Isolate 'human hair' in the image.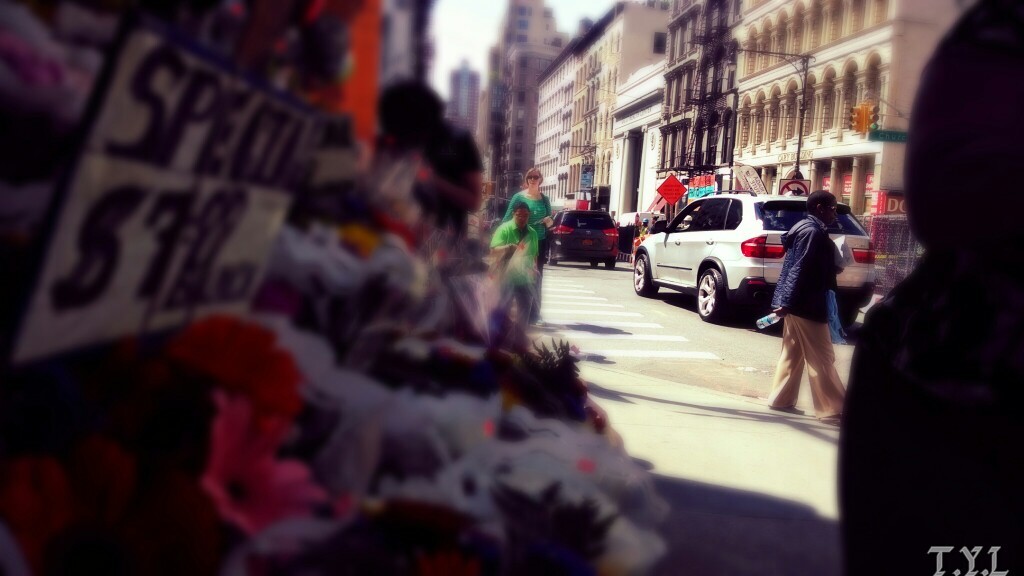
Isolated region: 511 204 527 213.
